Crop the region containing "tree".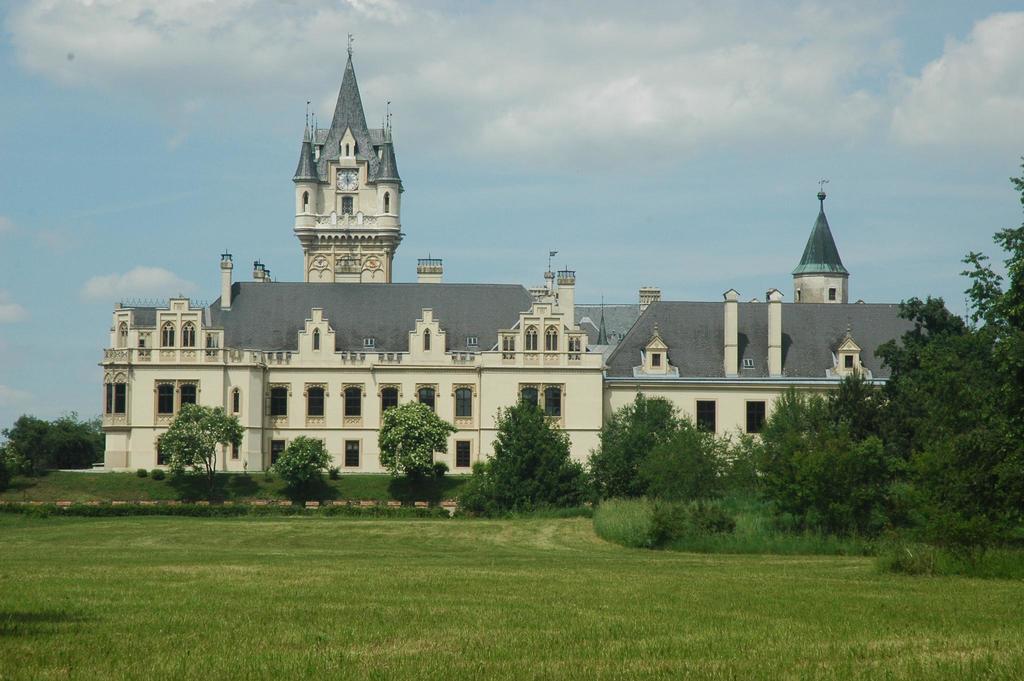
Crop region: 460, 388, 596, 522.
